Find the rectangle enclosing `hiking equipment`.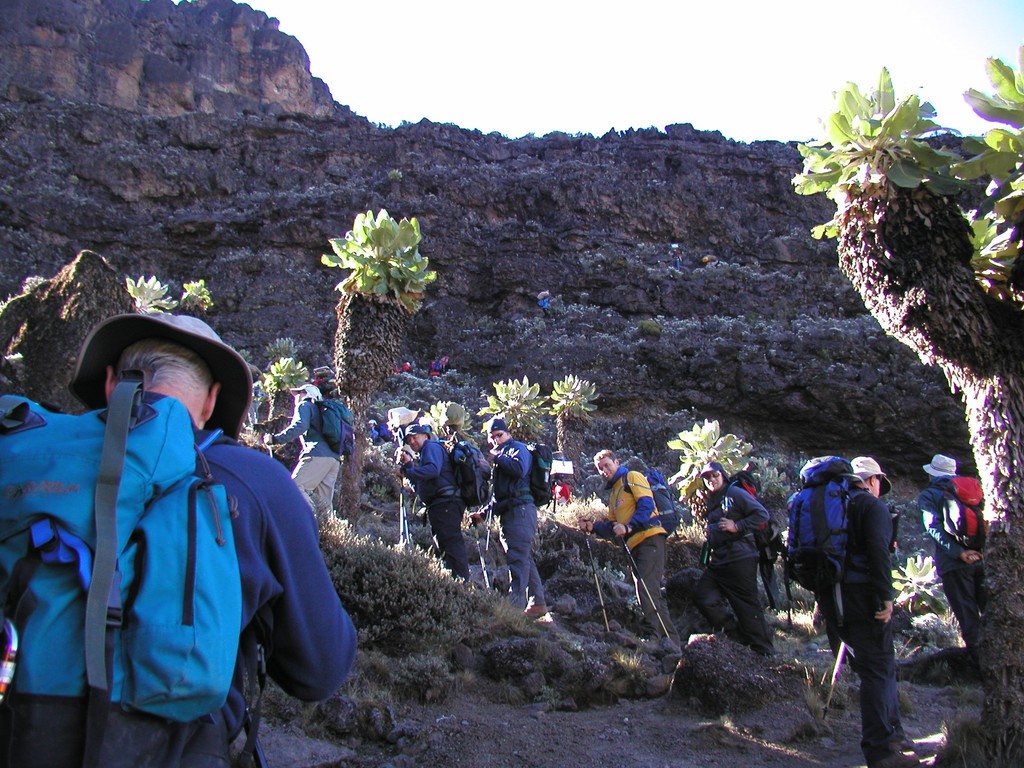
x1=303 y1=397 x2=355 y2=460.
